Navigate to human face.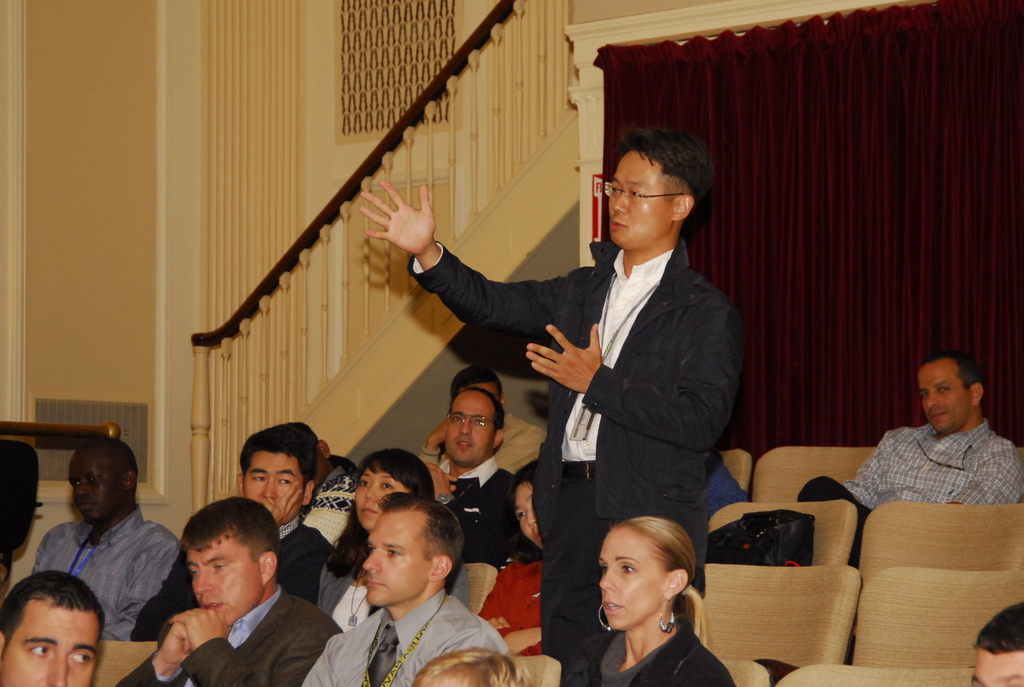
Navigation target: rect(917, 360, 968, 435).
